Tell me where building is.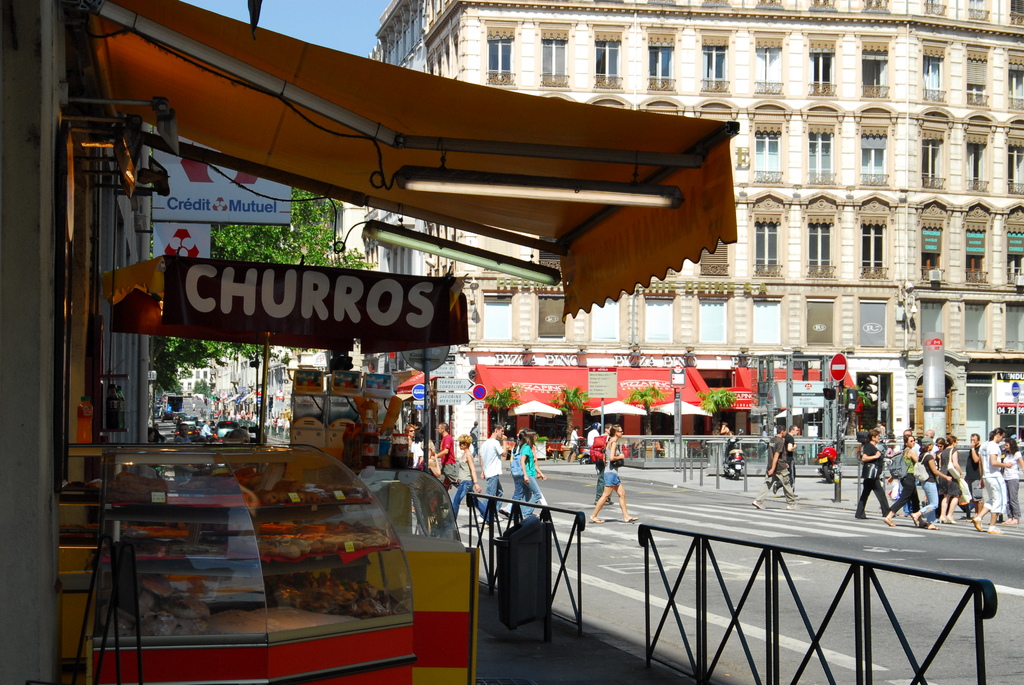
building is at [x1=225, y1=0, x2=1023, y2=462].
